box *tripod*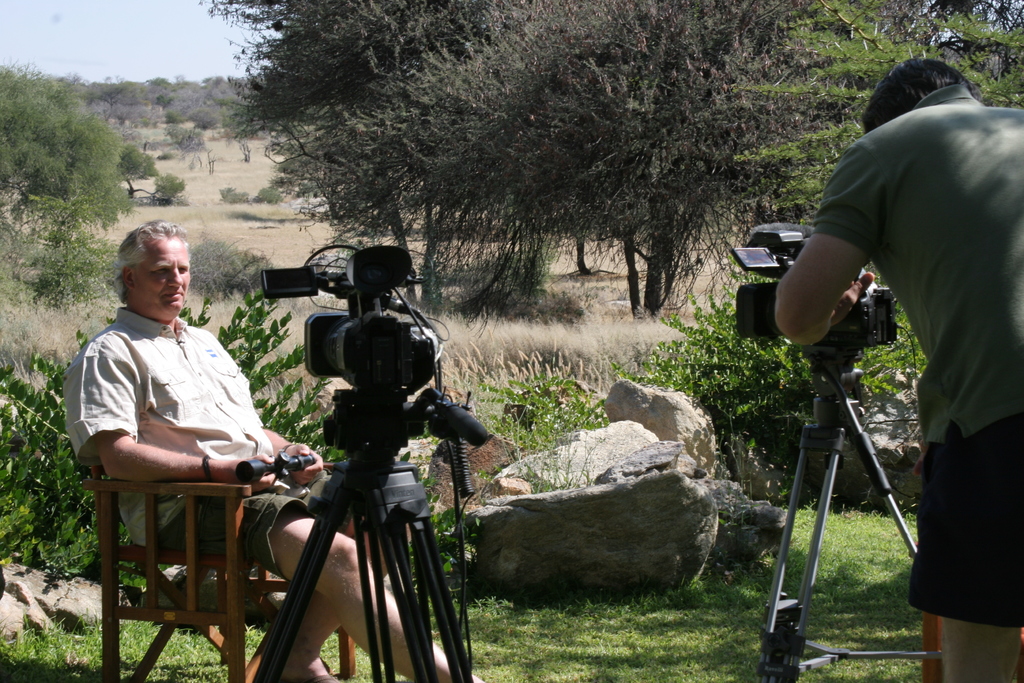
x1=758, y1=356, x2=927, y2=682
